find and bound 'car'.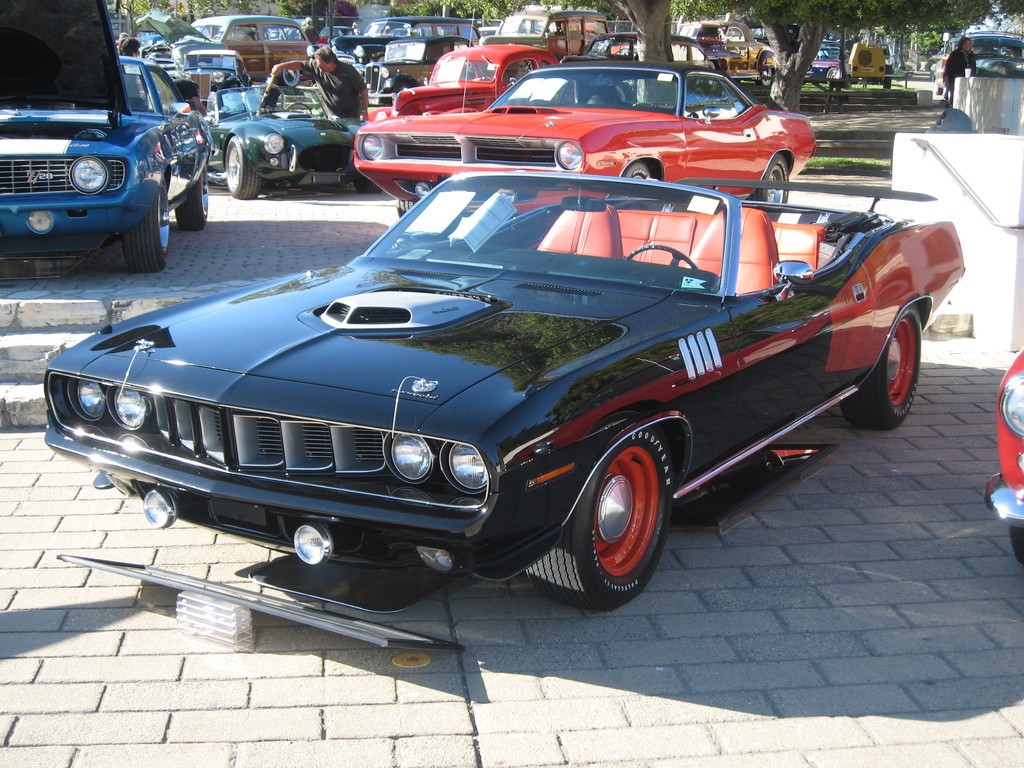
Bound: [199,81,376,200].
